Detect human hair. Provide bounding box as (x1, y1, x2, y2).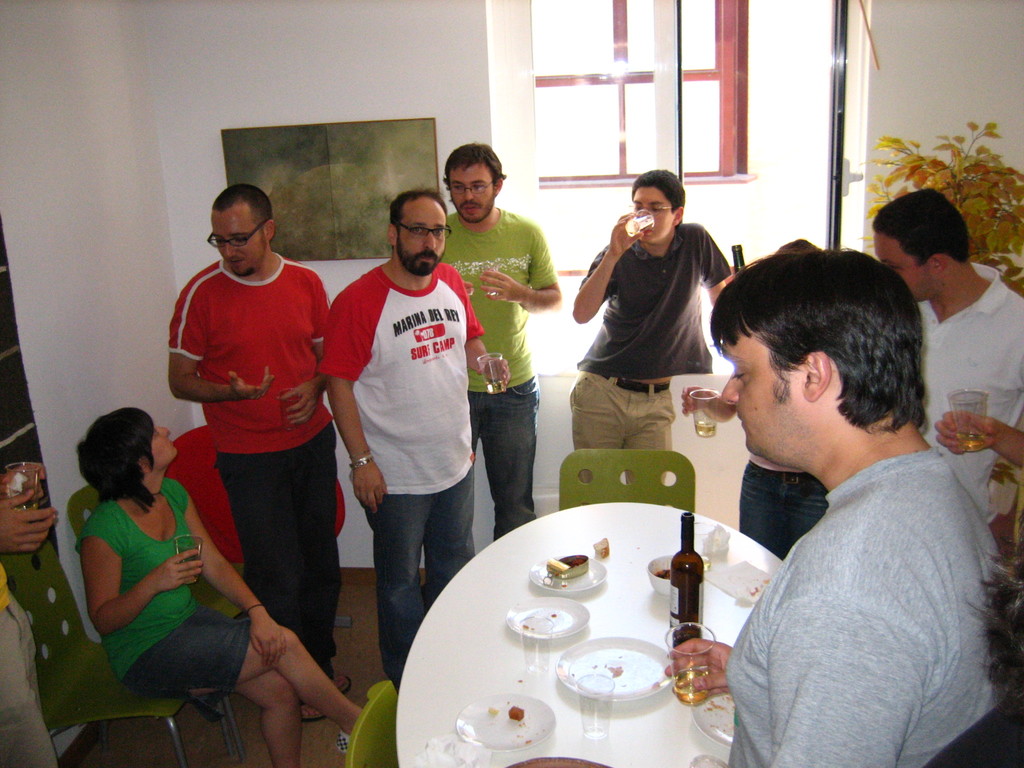
(73, 405, 161, 516).
